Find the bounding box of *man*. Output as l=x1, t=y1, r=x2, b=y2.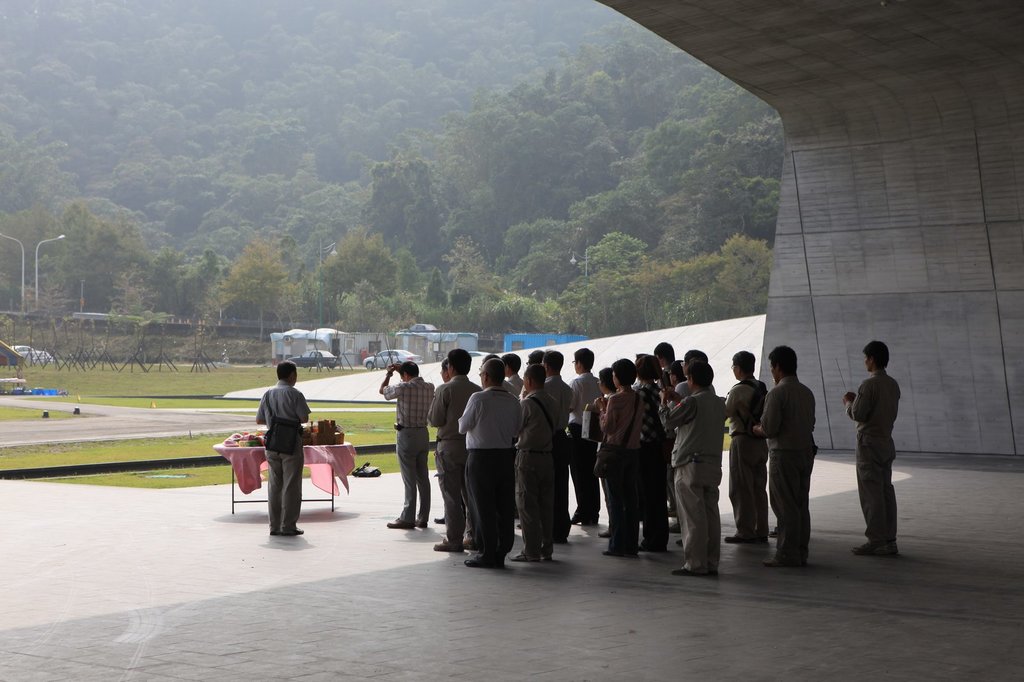
l=504, t=363, r=556, b=566.
